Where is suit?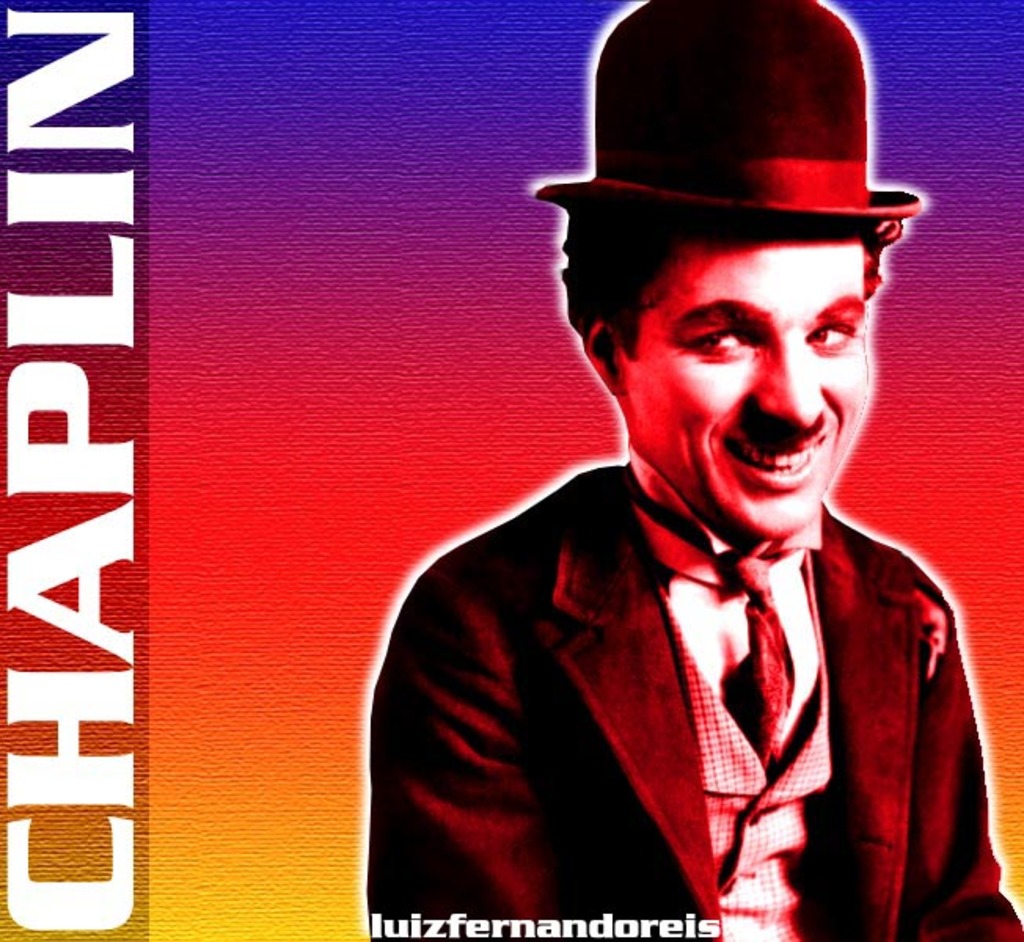
364,462,1022,940.
